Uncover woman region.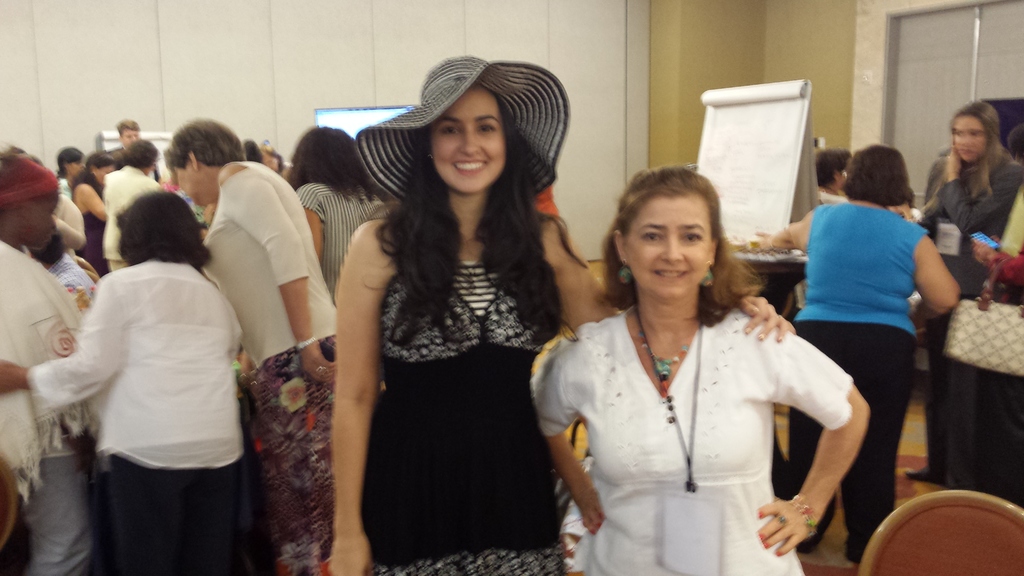
Uncovered: BBox(916, 99, 1023, 490).
